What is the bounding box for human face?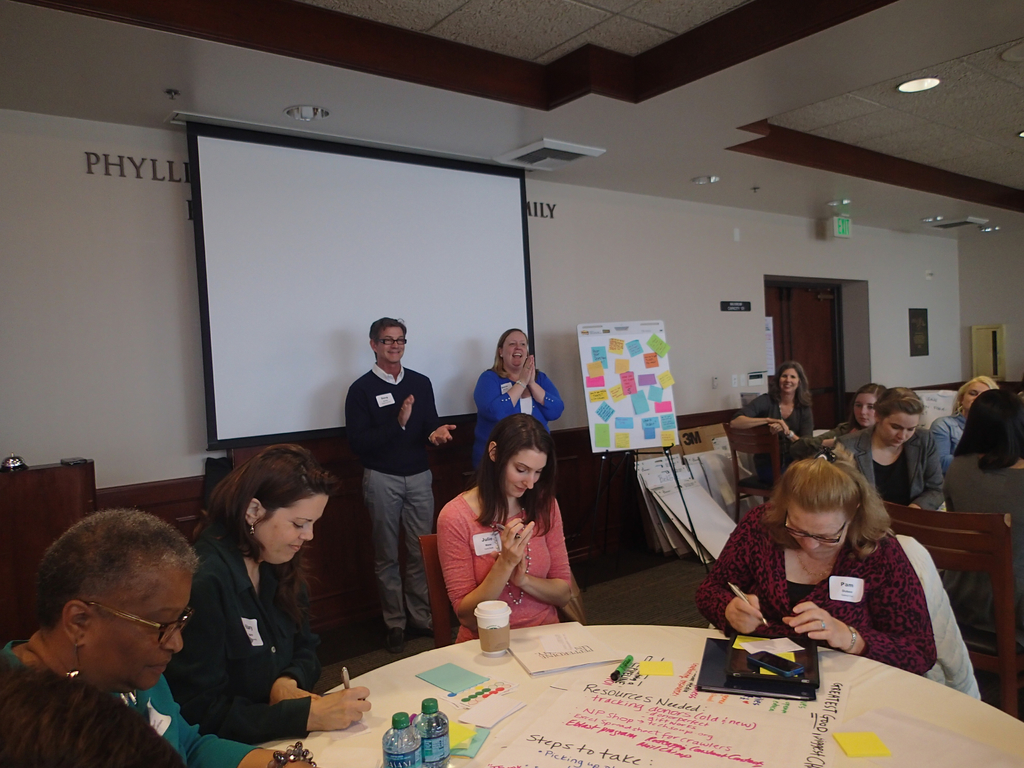
79 566 195 701.
